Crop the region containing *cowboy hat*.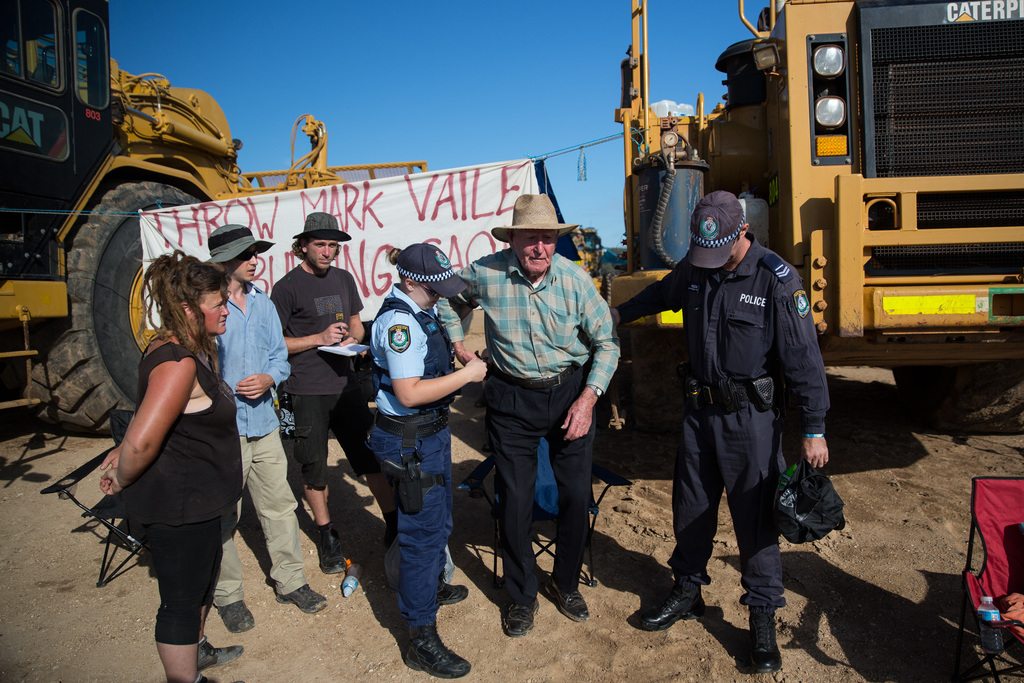
Crop region: 288,208,353,242.
